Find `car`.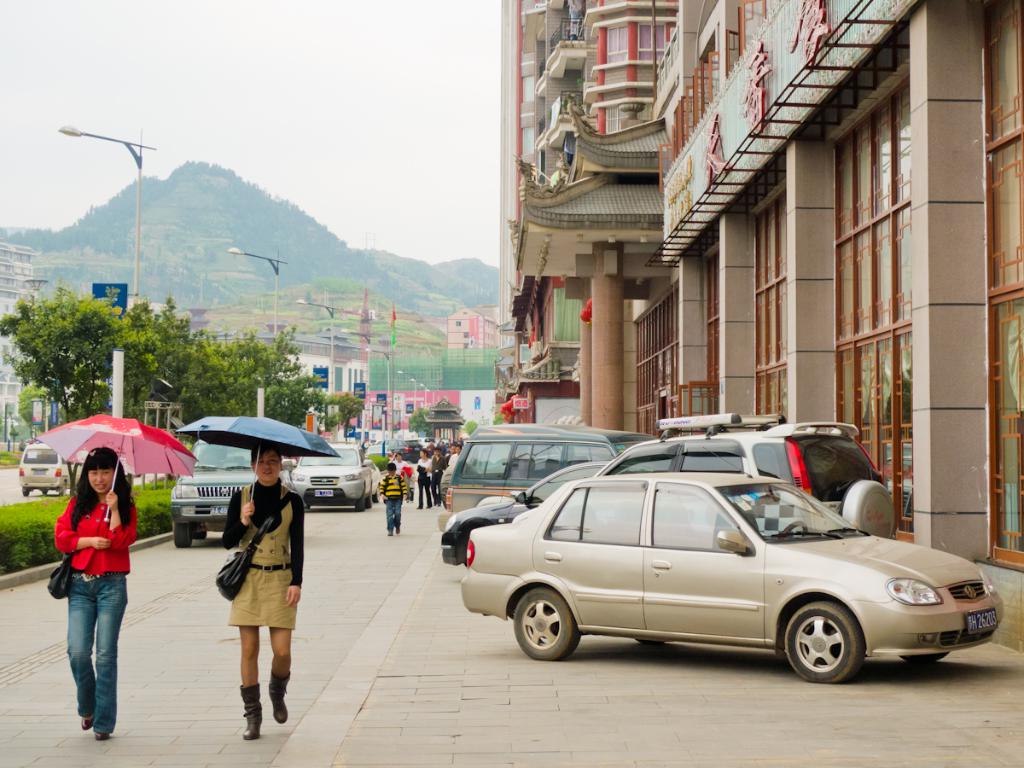
pyautogui.locateOnScreen(171, 439, 298, 545).
